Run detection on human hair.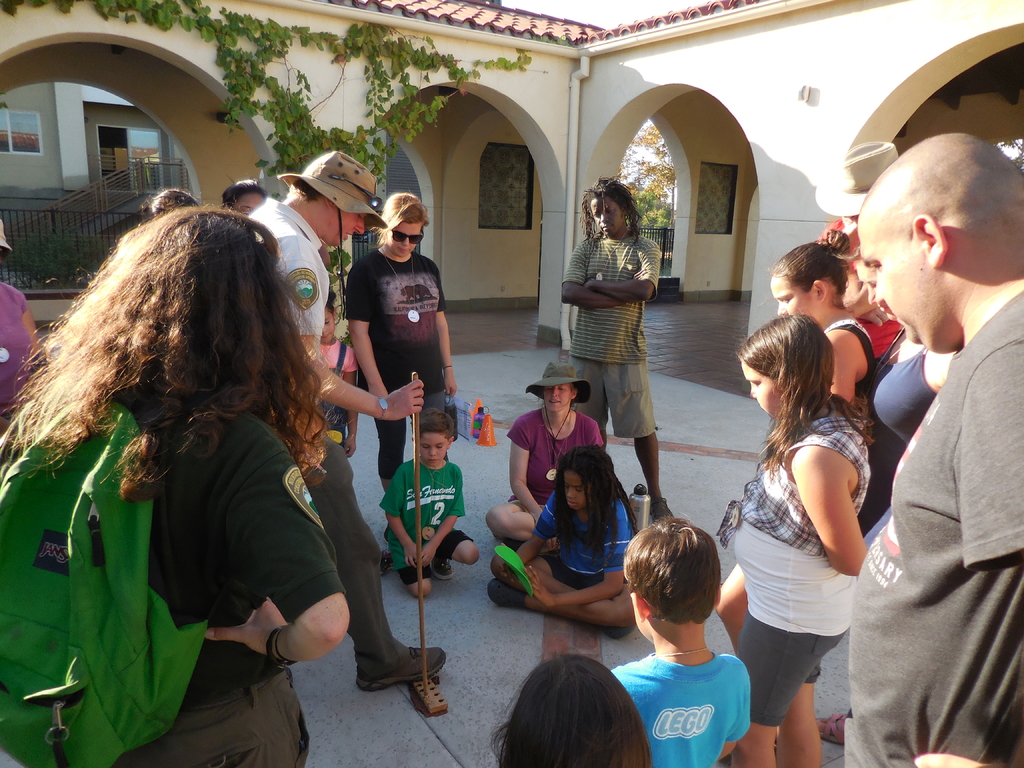
Result: pyautogui.locateOnScreen(492, 651, 654, 767).
